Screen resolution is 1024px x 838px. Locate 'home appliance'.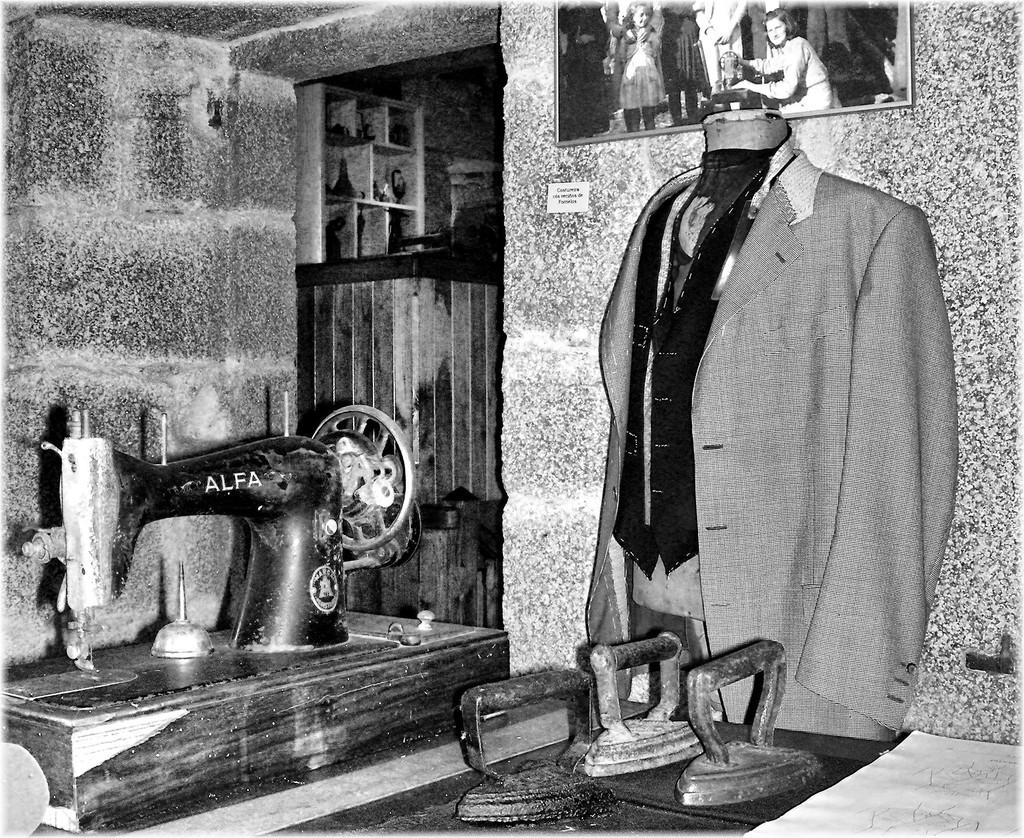
[456,664,598,828].
